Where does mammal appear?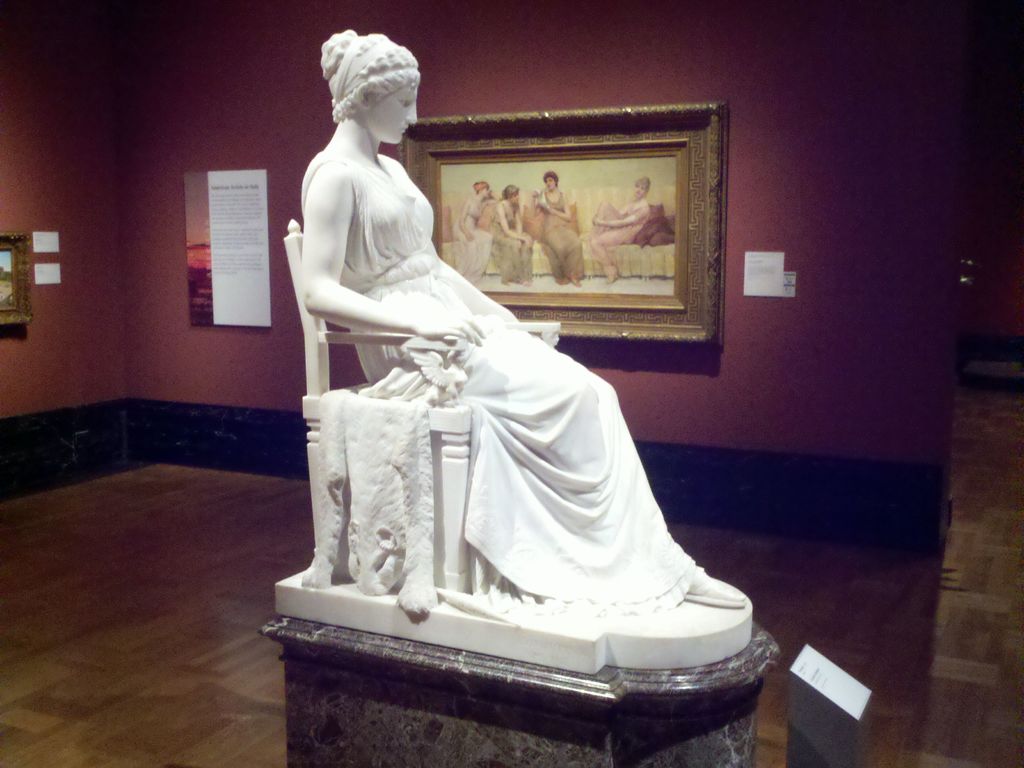
Appears at (445, 180, 499, 282).
